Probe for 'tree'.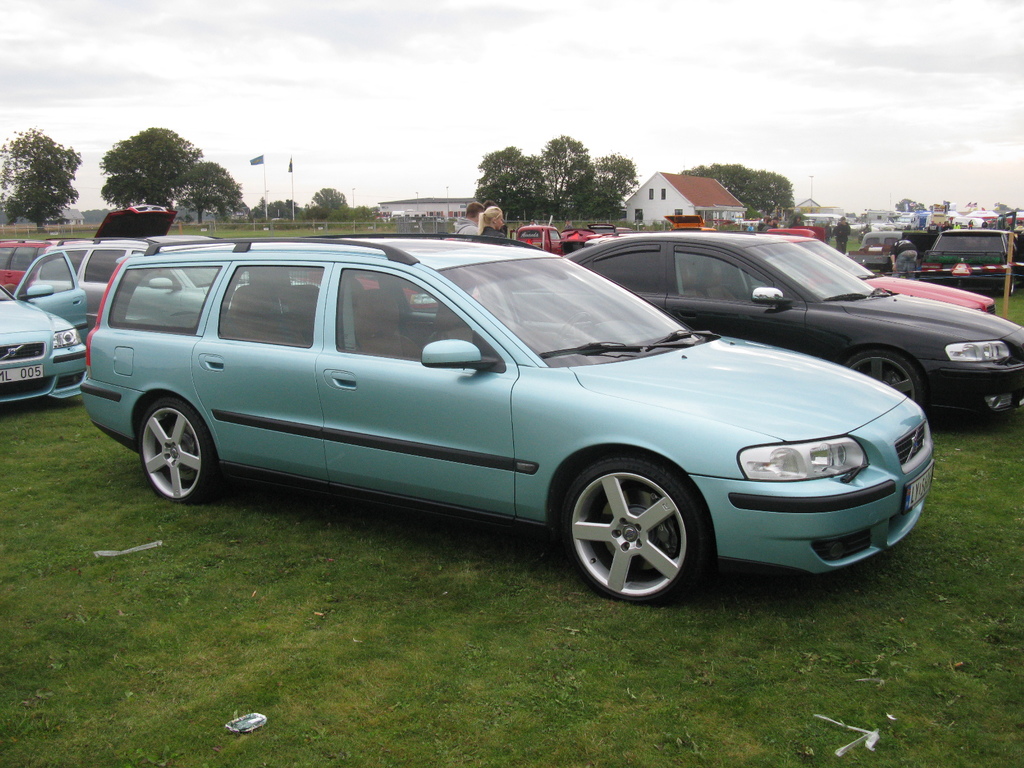
Probe result: box=[177, 165, 239, 225].
